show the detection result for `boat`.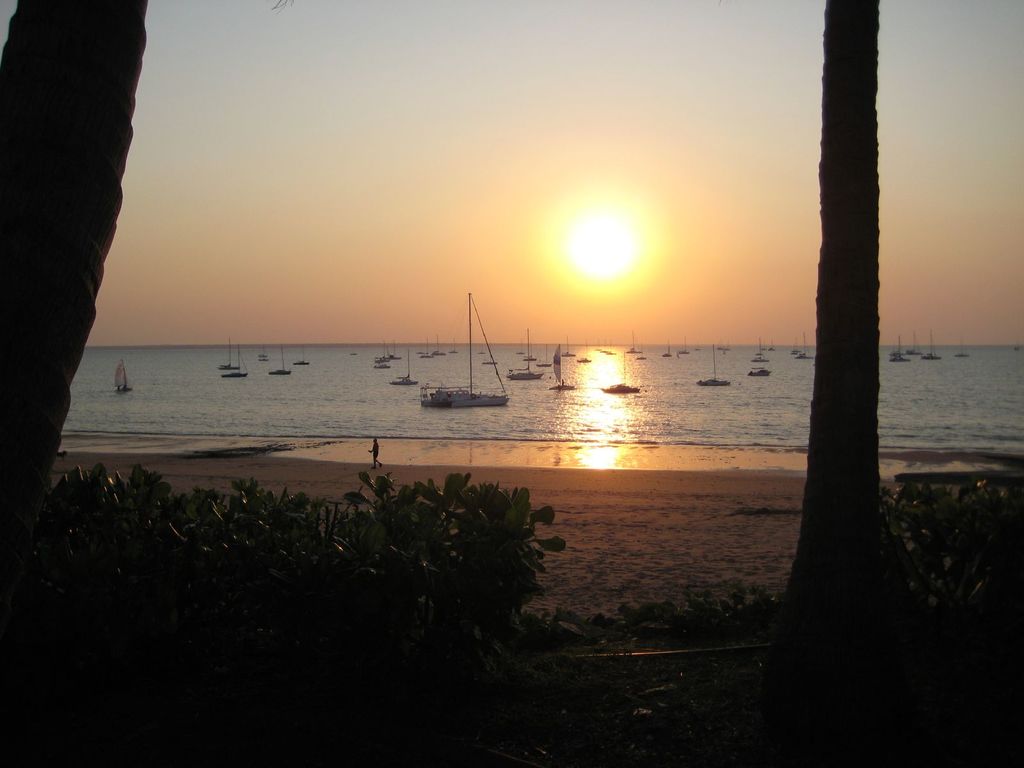
(left=752, top=348, right=763, bottom=353).
